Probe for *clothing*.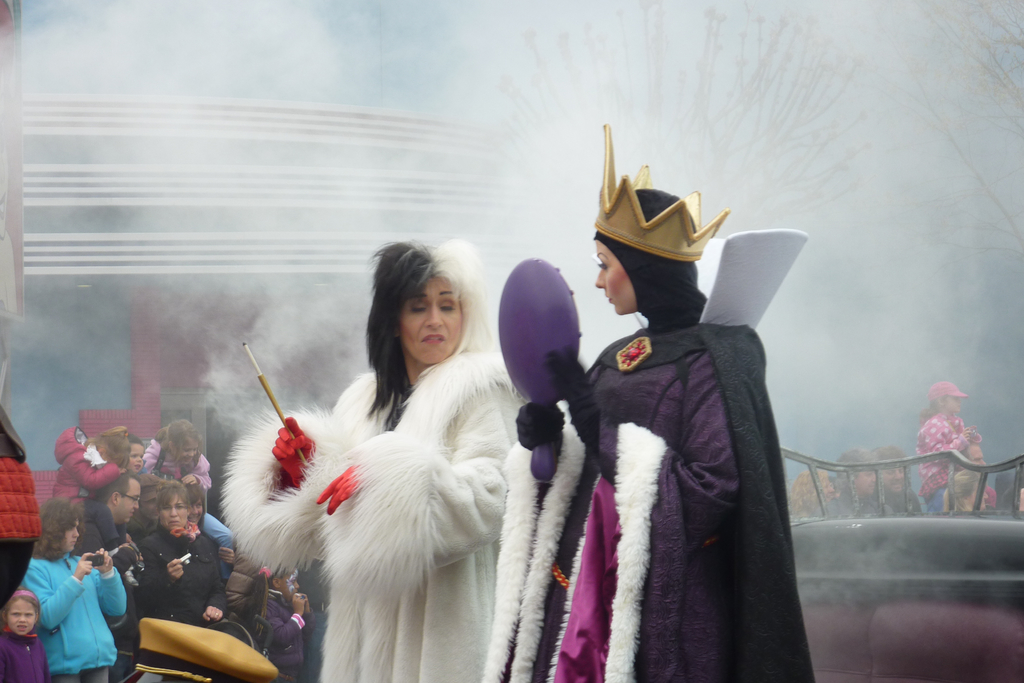
Probe result: Rect(49, 433, 108, 515).
